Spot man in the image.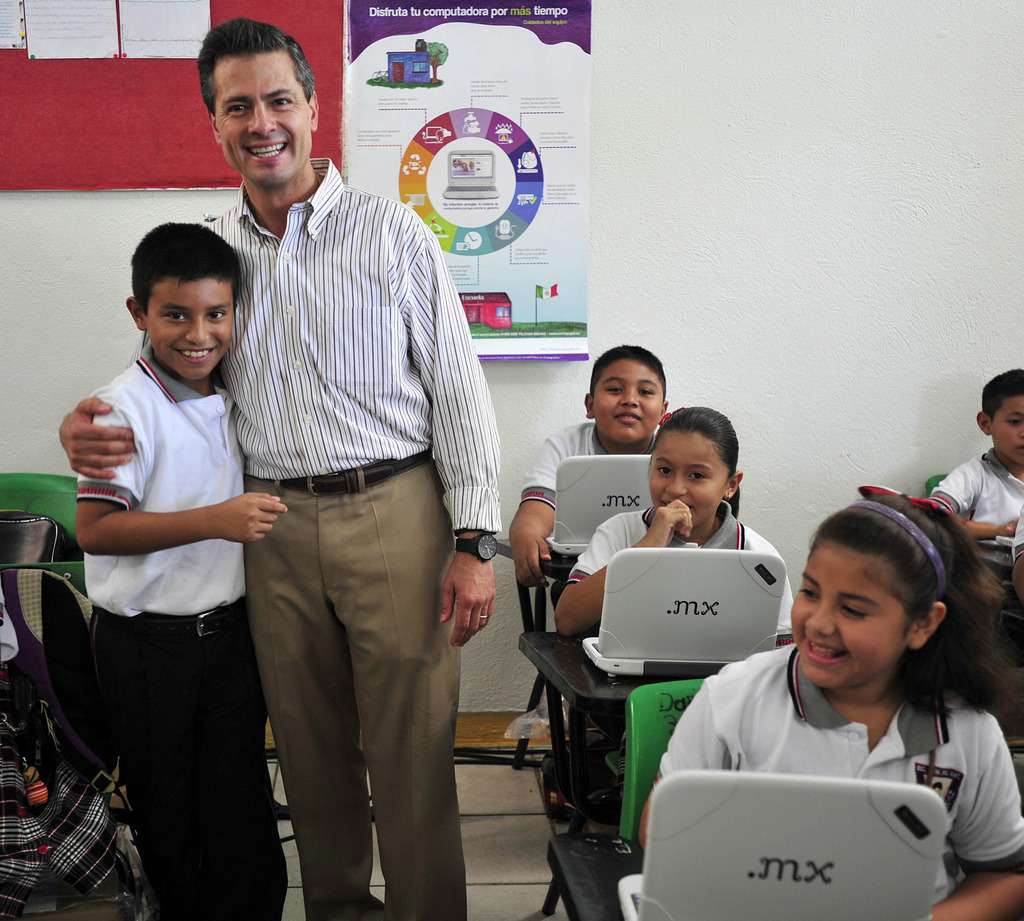
man found at bbox(143, 99, 589, 912).
